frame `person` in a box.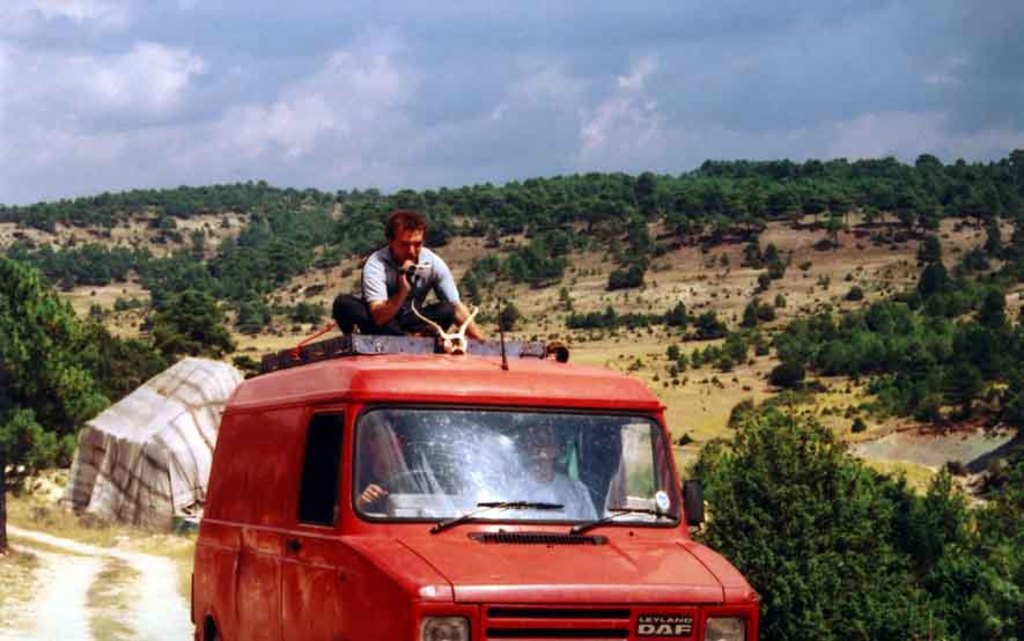
<bbox>339, 226, 473, 356</bbox>.
